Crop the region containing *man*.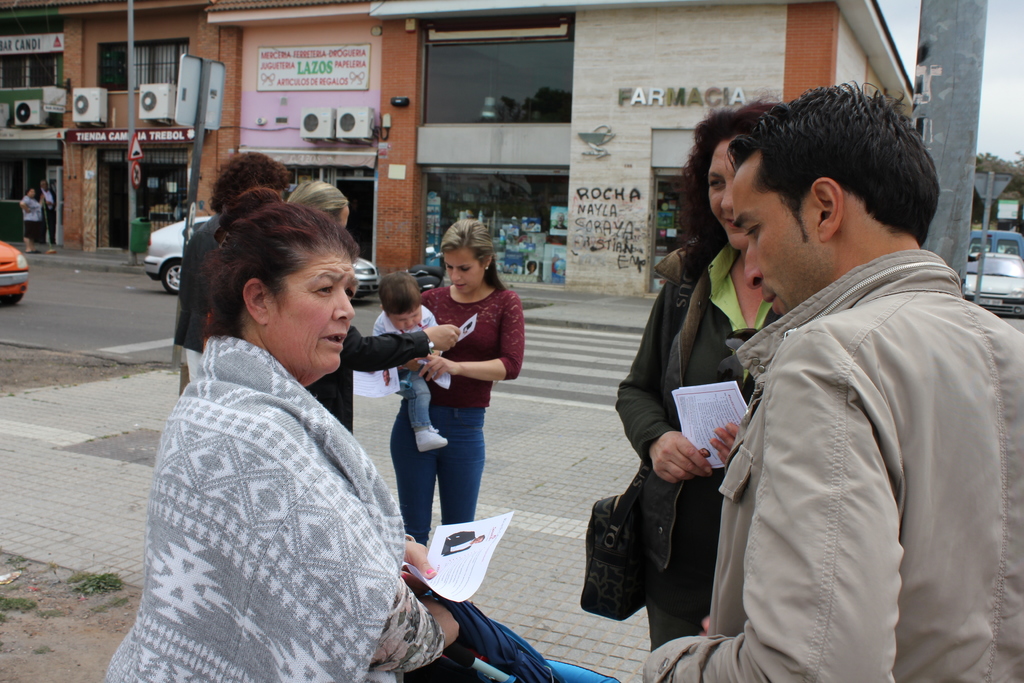
Crop region: (641,76,1004,667).
